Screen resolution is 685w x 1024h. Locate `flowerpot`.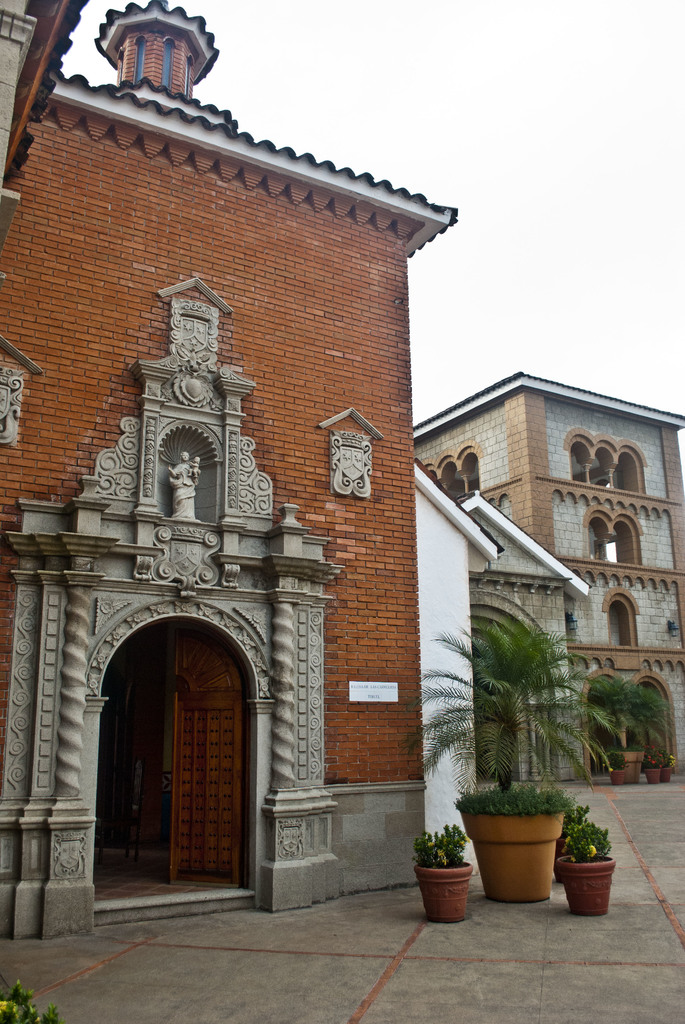
box=[558, 833, 576, 875].
